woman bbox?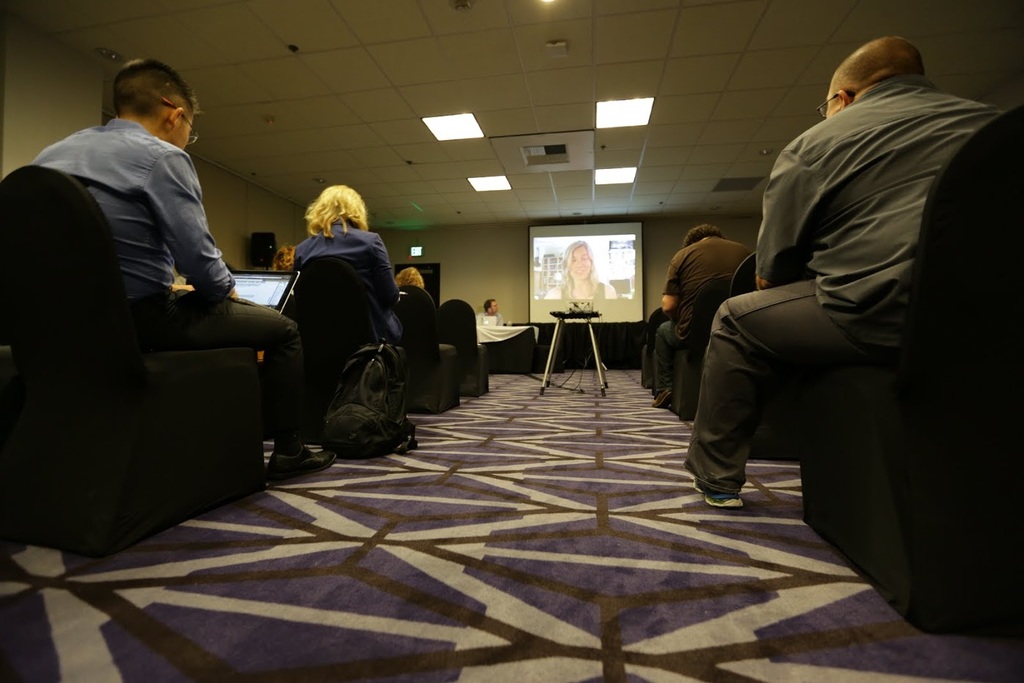
(400, 265, 432, 292)
